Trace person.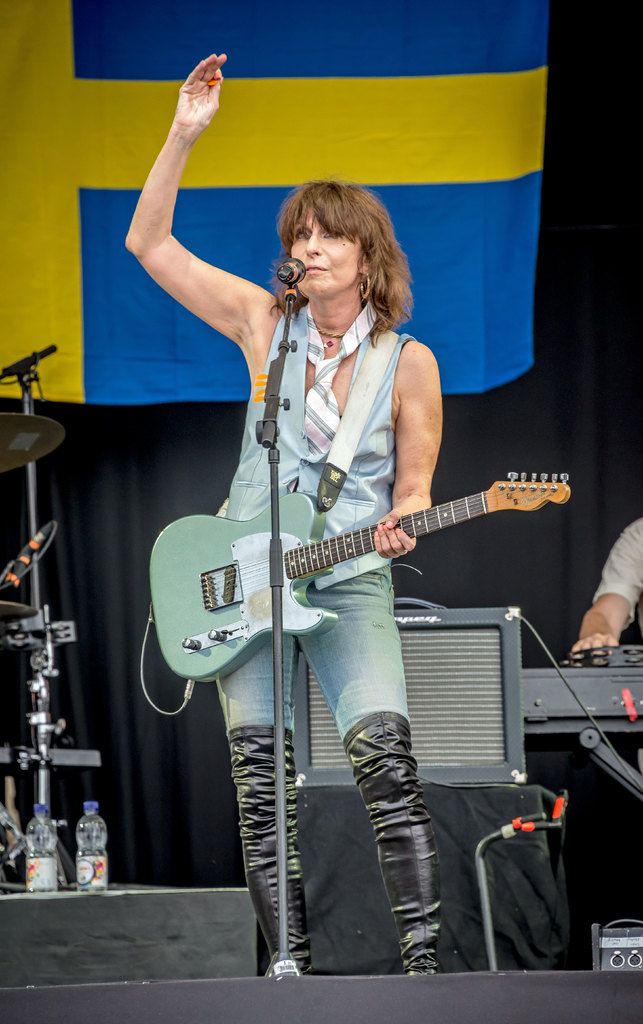
Traced to [118, 46, 448, 972].
